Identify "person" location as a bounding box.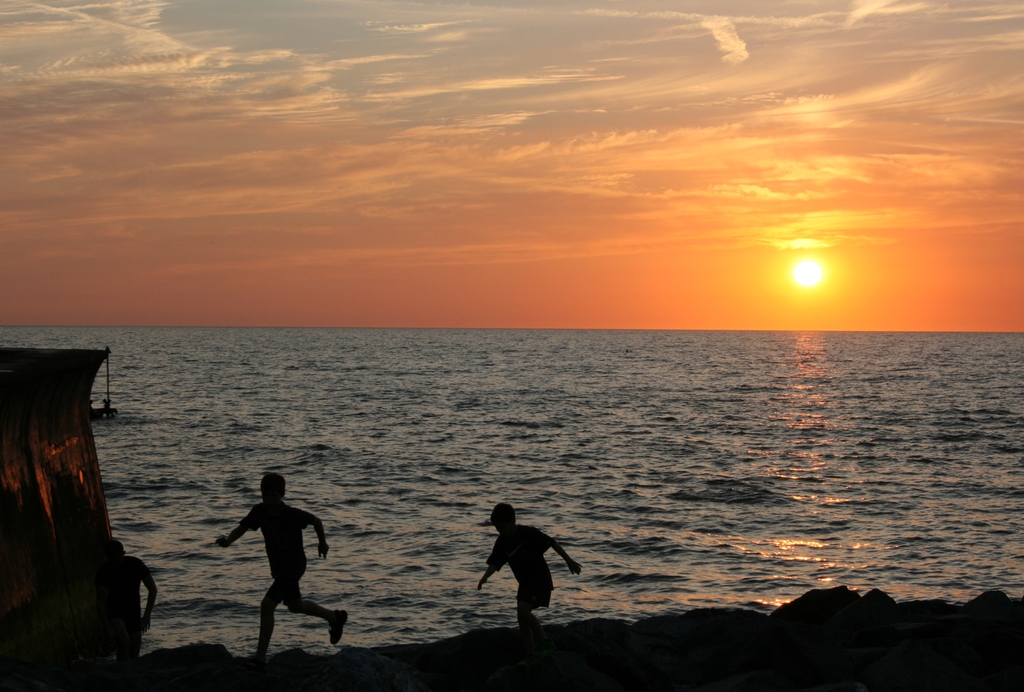
[477, 508, 576, 631].
